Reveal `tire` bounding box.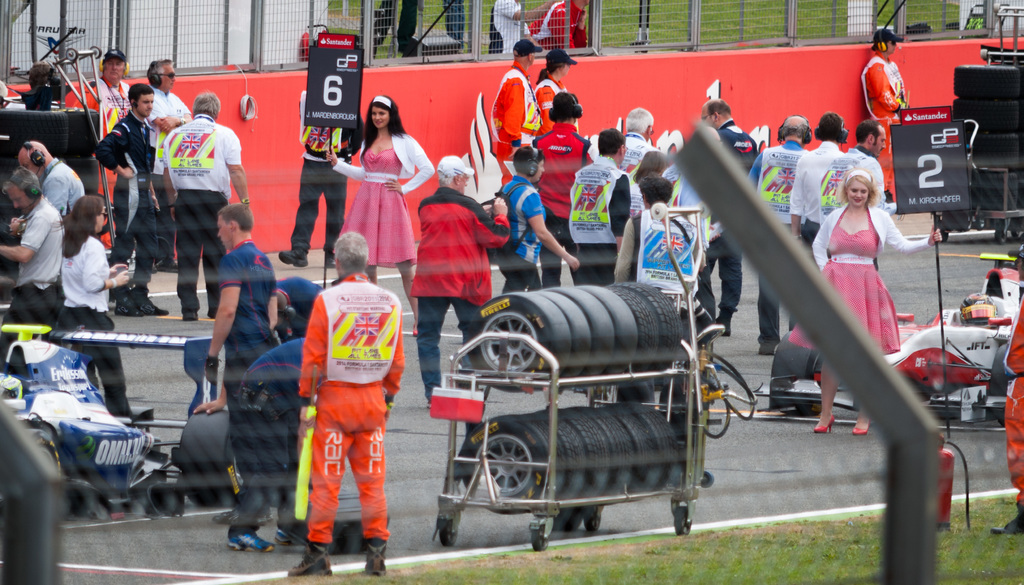
Revealed: x1=683, y1=364, x2=732, y2=437.
